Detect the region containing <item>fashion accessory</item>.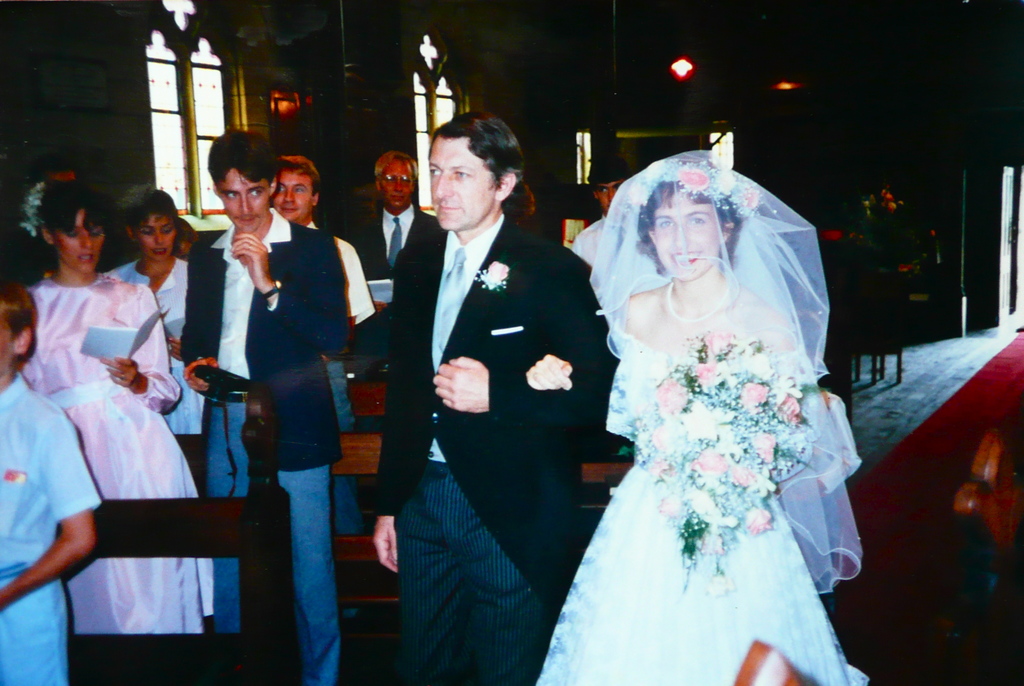
bbox=(585, 146, 863, 592).
